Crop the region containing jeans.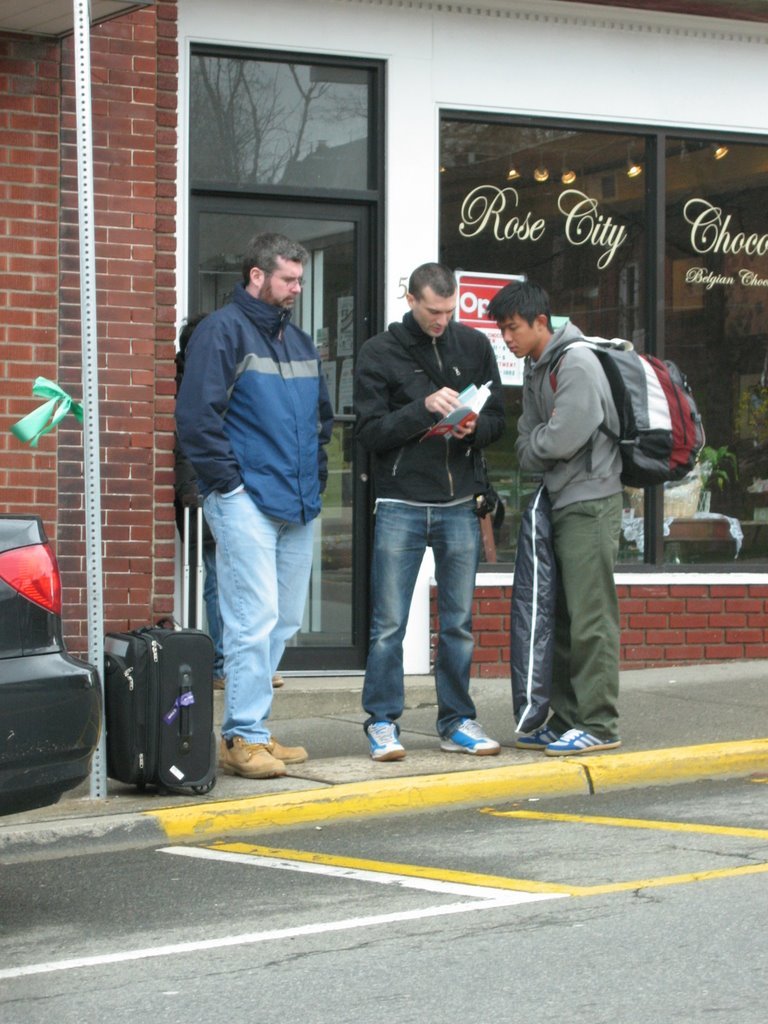
Crop region: 360, 470, 508, 747.
